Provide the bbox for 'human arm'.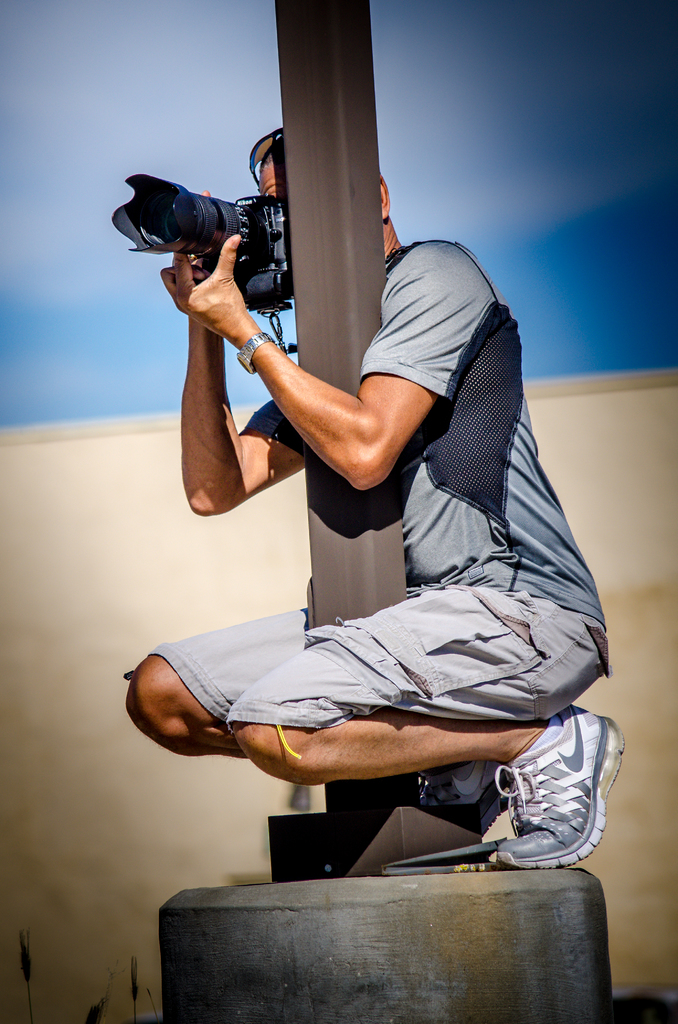
<bbox>175, 187, 302, 522</bbox>.
